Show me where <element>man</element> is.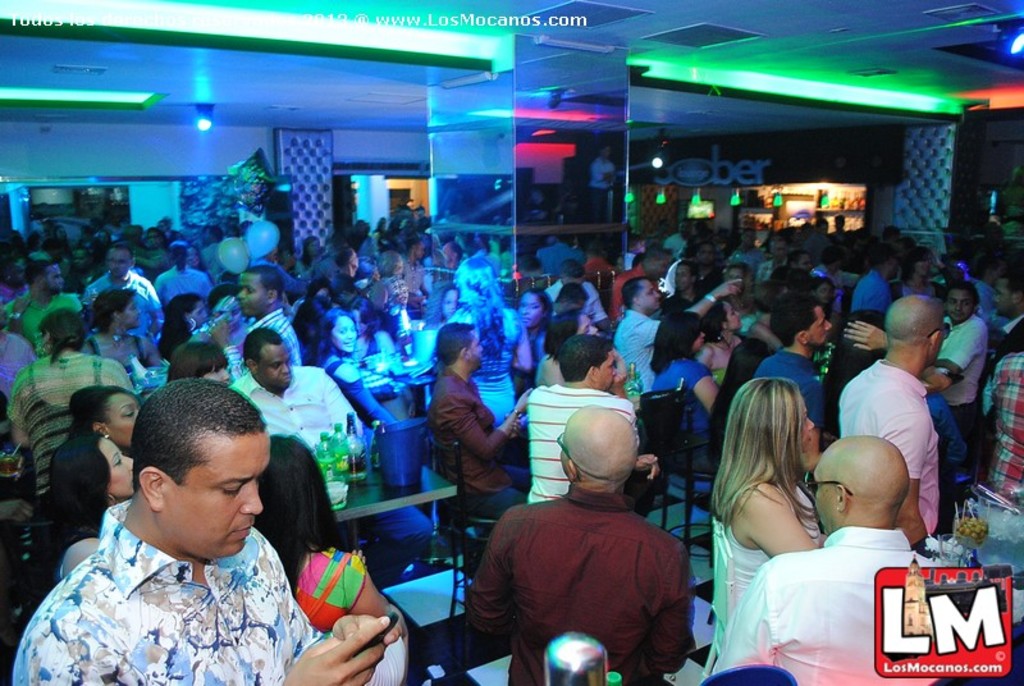
<element>man</element> is at Rect(965, 252, 1010, 344).
